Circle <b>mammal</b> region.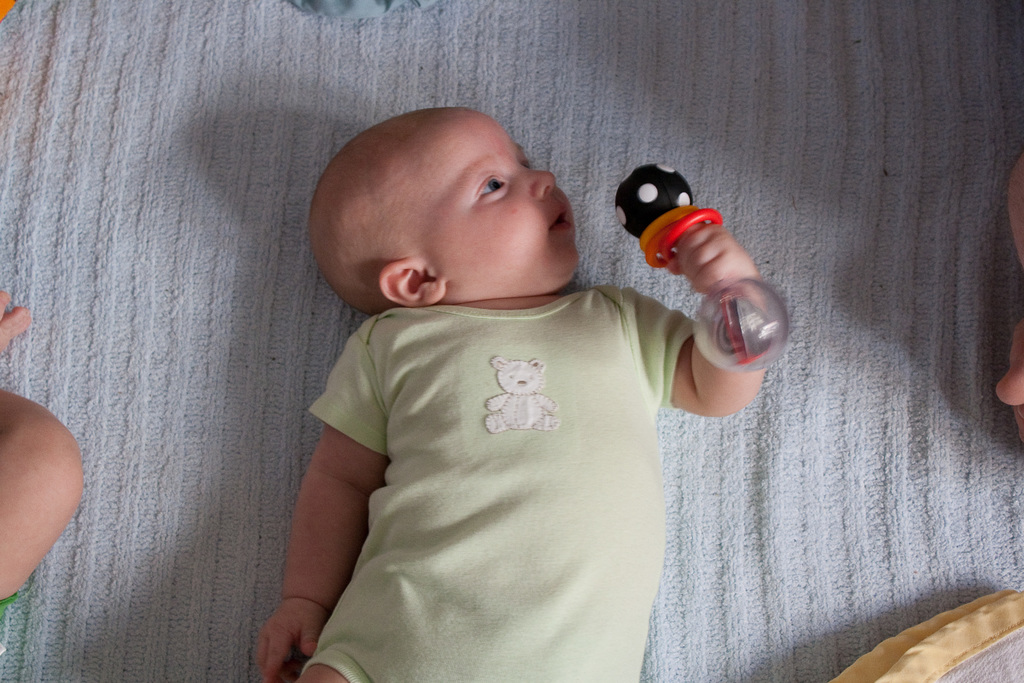
Region: <bbox>998, 147, 1023, 447</bbox>.
